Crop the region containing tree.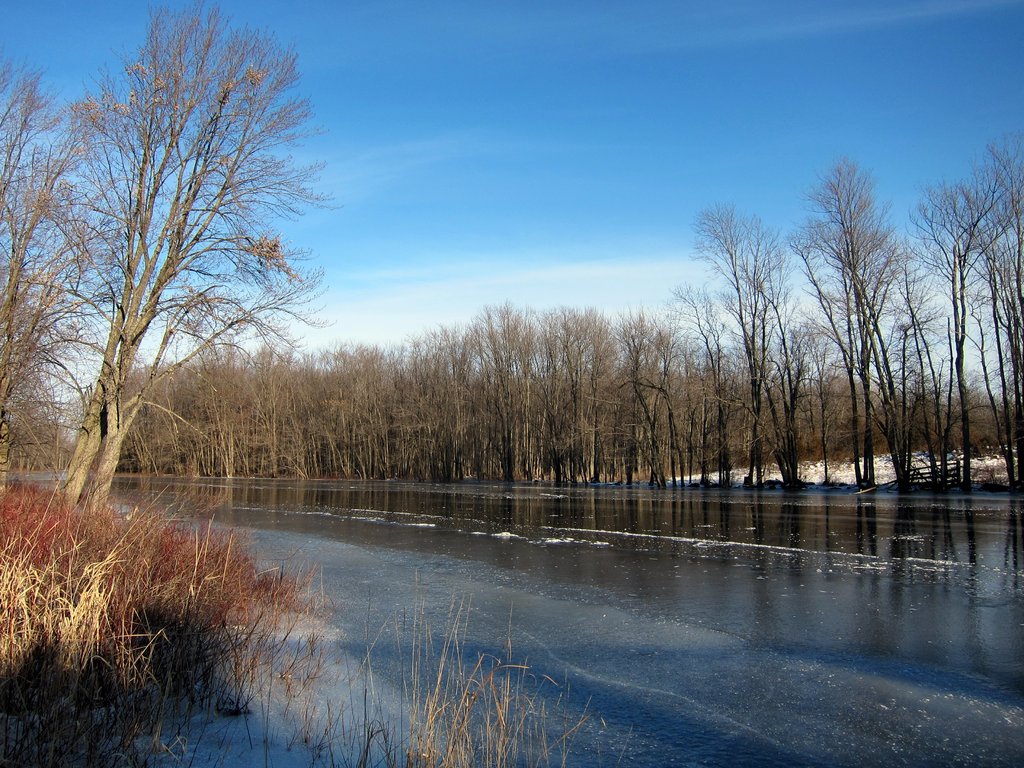
Crop region: 27,21,324,545.
